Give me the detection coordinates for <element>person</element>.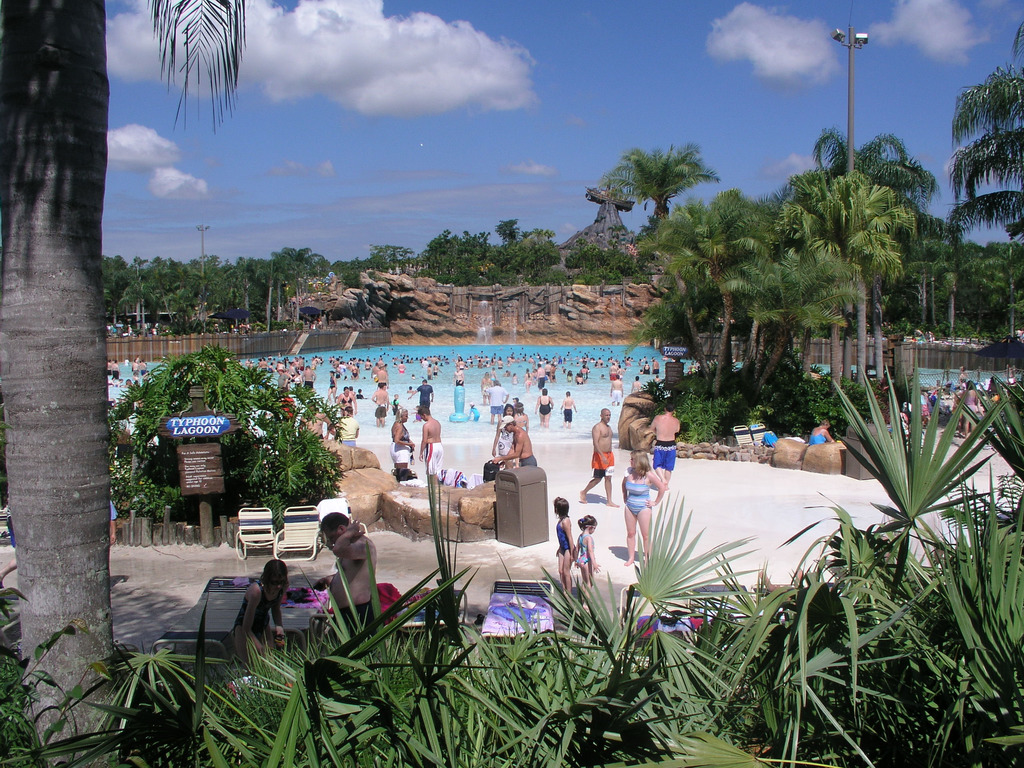
left=280, top=392, right=299, bottom=422.
